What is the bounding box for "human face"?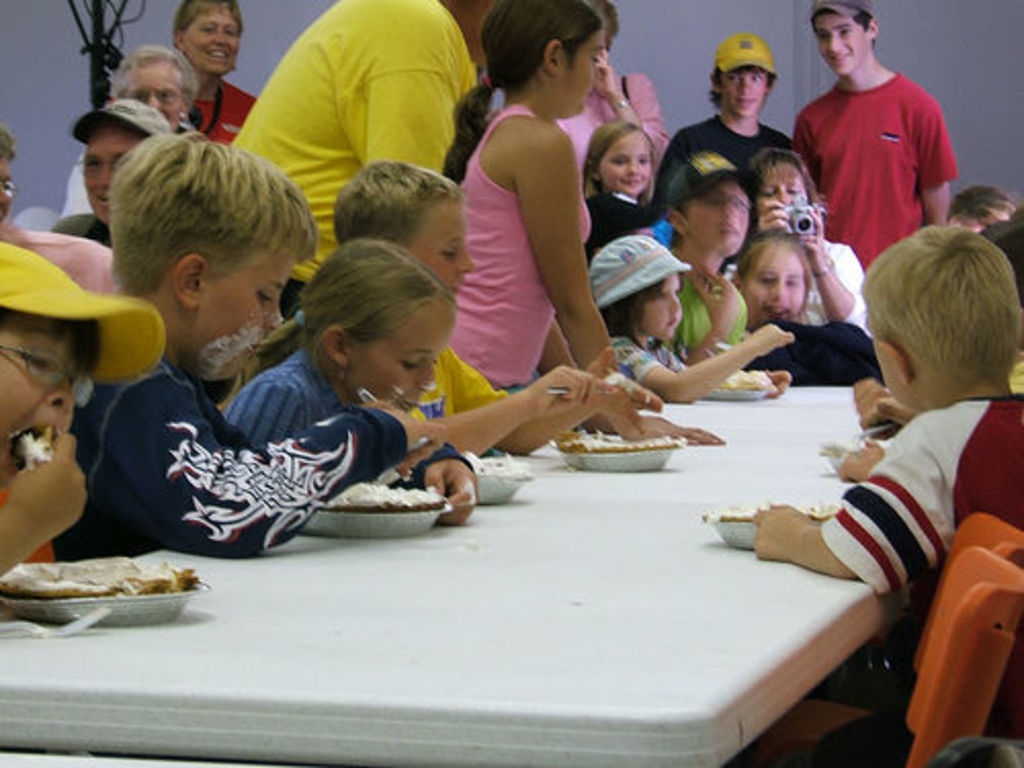
[563, 25, 602, 121].
